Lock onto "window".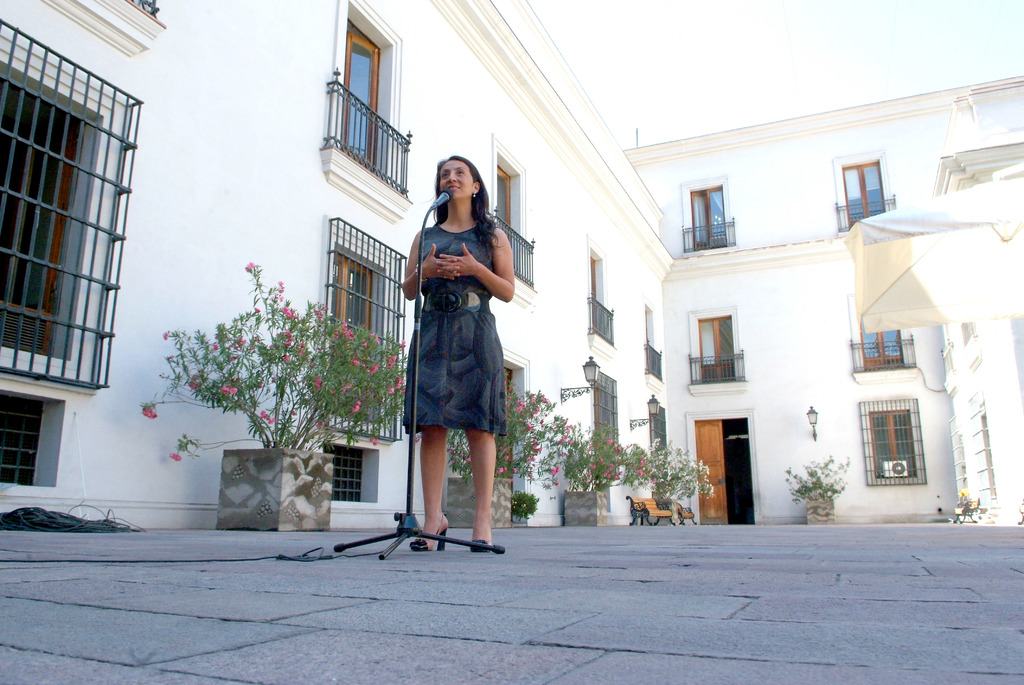
Locked: <bbox>317, 0, 412, 223</bbox>.
